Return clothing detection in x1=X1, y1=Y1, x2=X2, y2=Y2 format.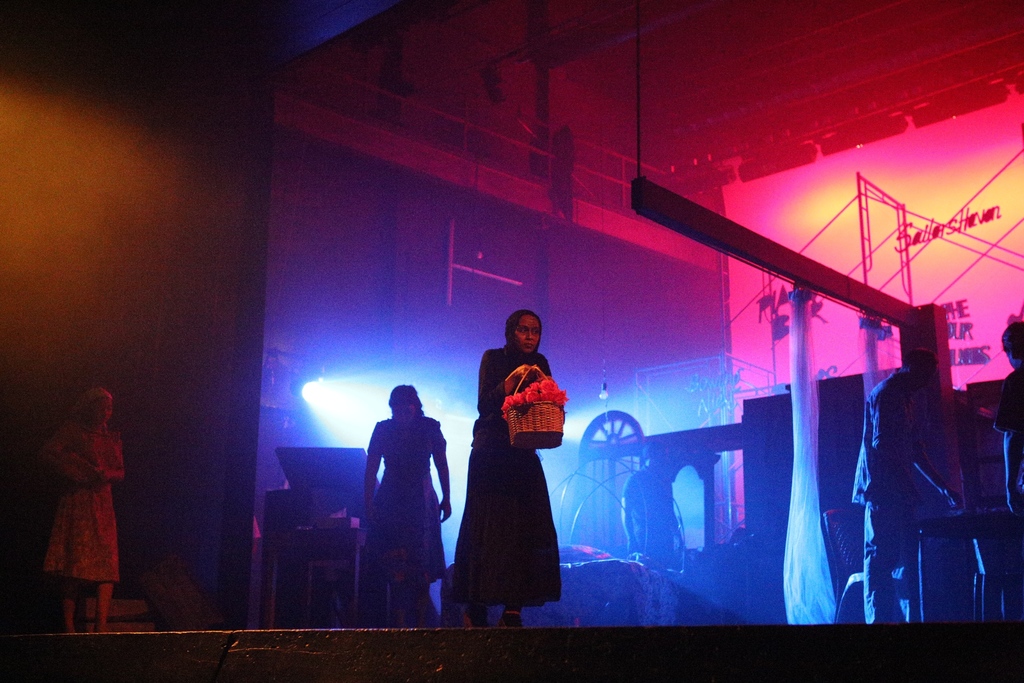
x1=461, y1=329, x2=570, y2=623.
